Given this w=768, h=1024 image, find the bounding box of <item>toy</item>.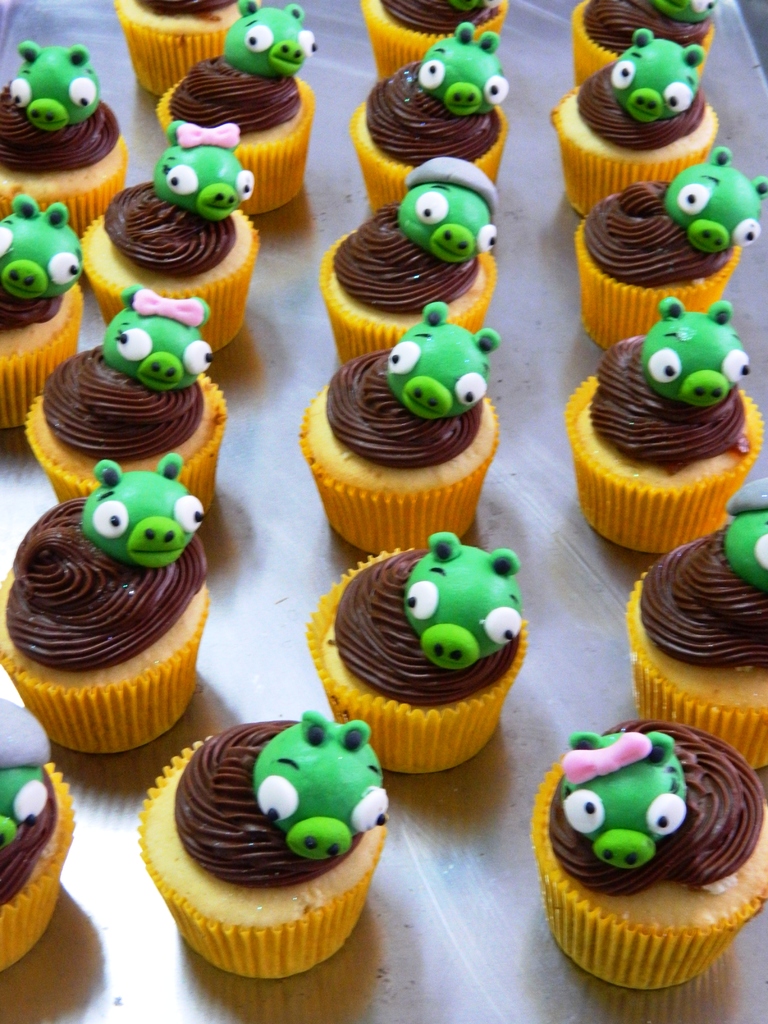
(653,0,719,25).
